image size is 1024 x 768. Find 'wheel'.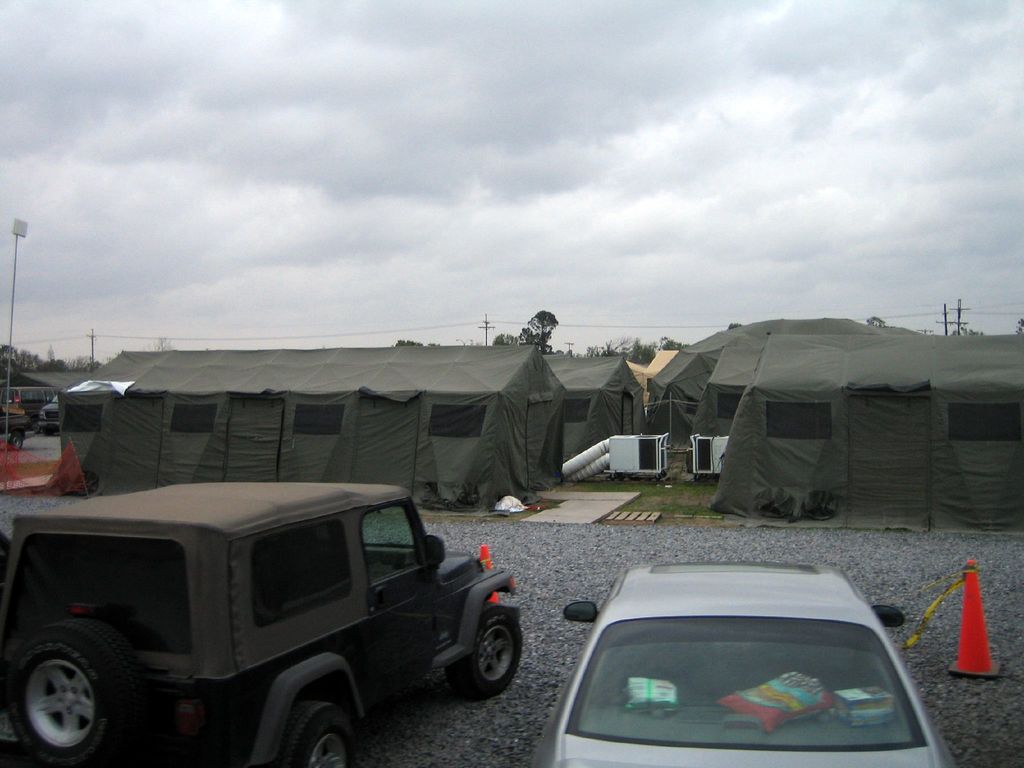
detection(10, 430, 25, 449).
